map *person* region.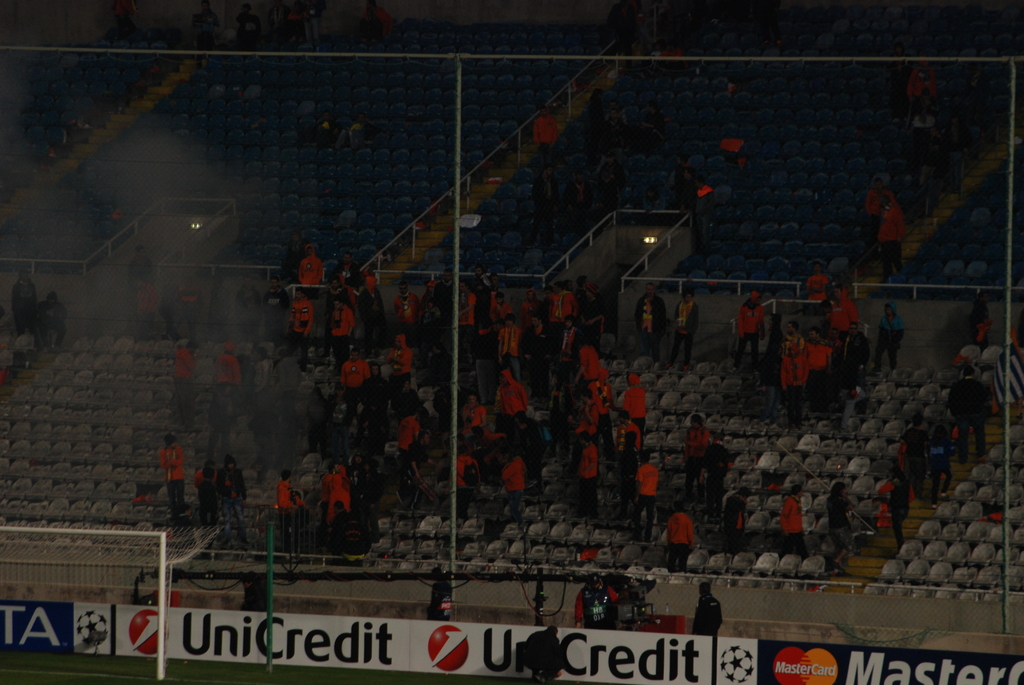
Mapped to 425:563:463:623.
